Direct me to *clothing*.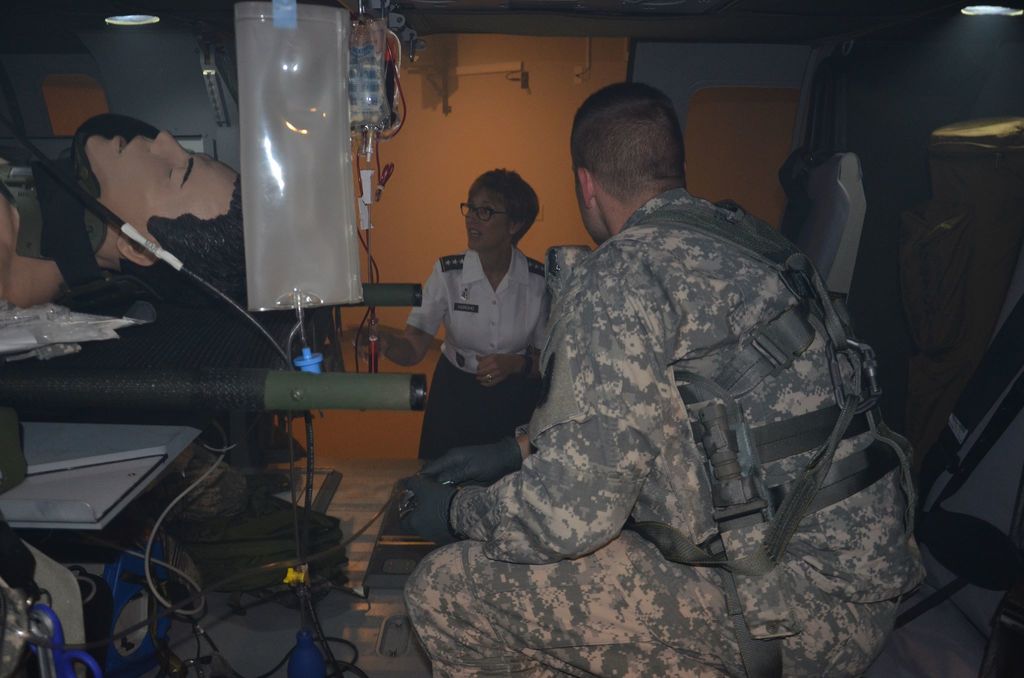
Direction: locate(403, 253, 554, 454).
